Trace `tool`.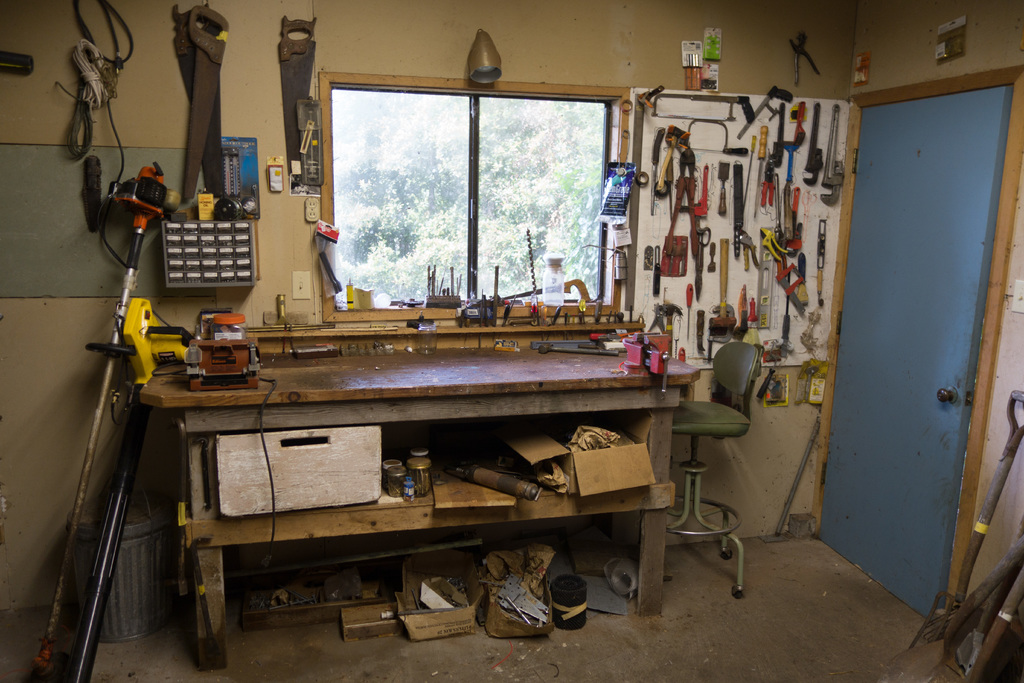
Traced to x1=658 y1=147 x2=705 y2=262.
